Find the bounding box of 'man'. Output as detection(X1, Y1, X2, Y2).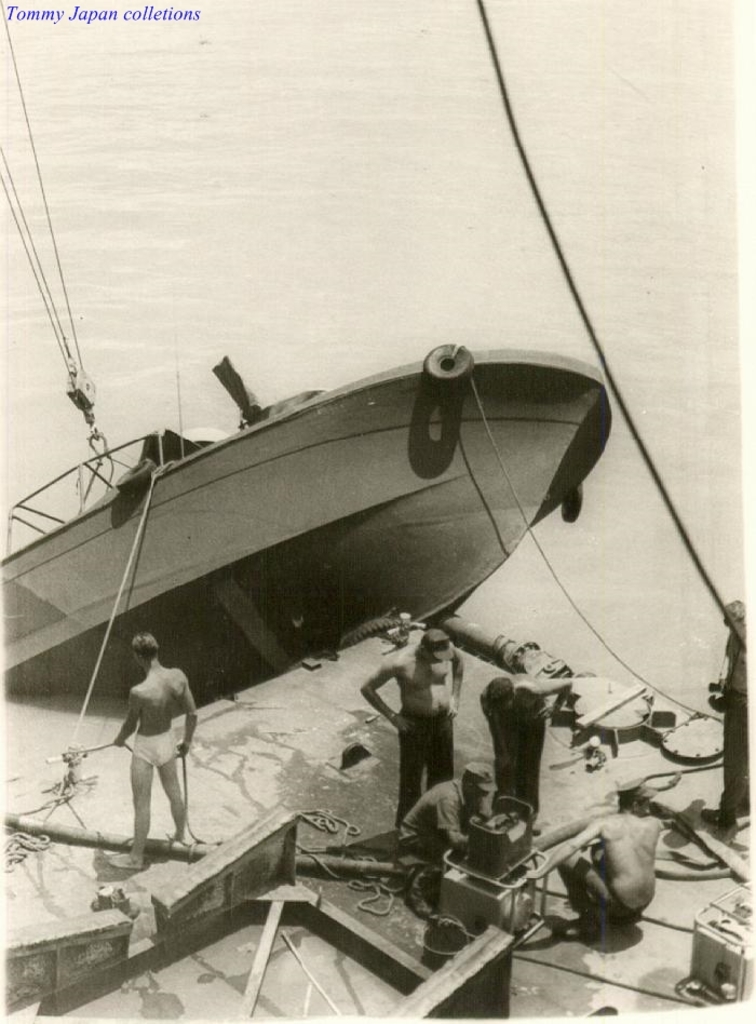
detection(529, 774, 667, 939).
